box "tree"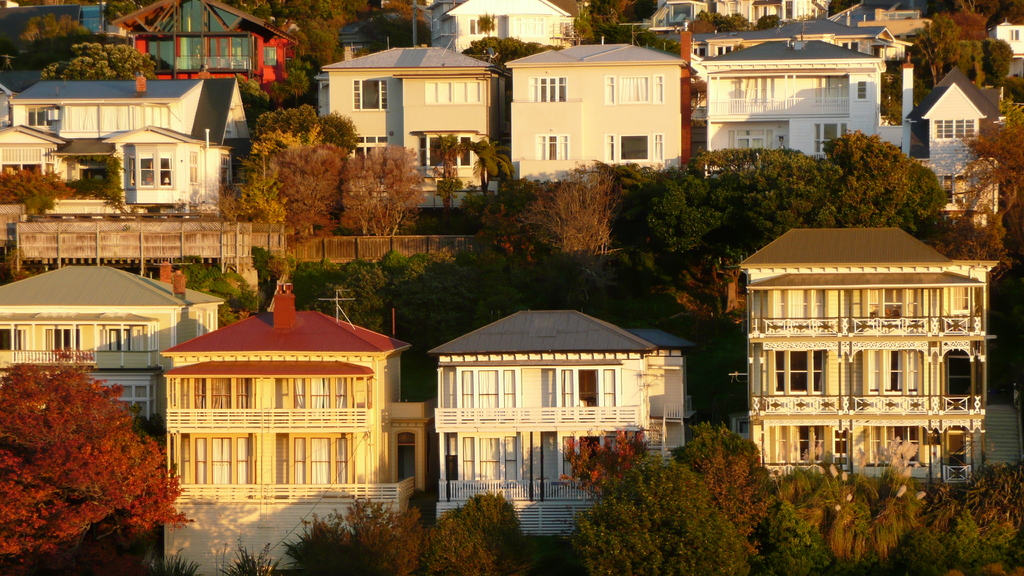
rect(695, 11, 784, 28)
